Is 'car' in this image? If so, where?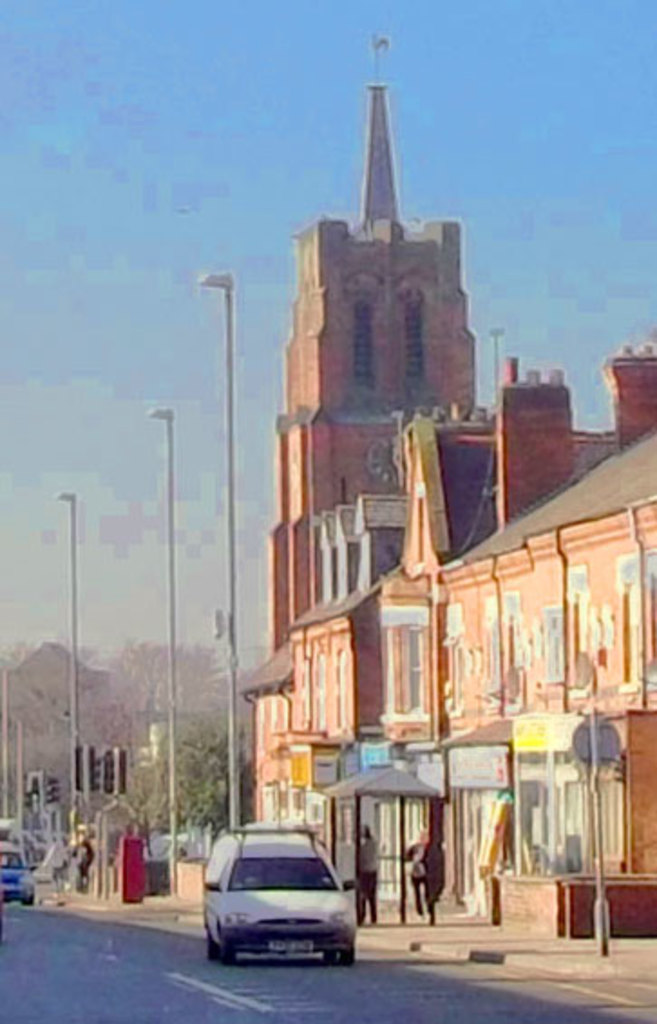
Yes, at <box>206,829,351,959</box>.
